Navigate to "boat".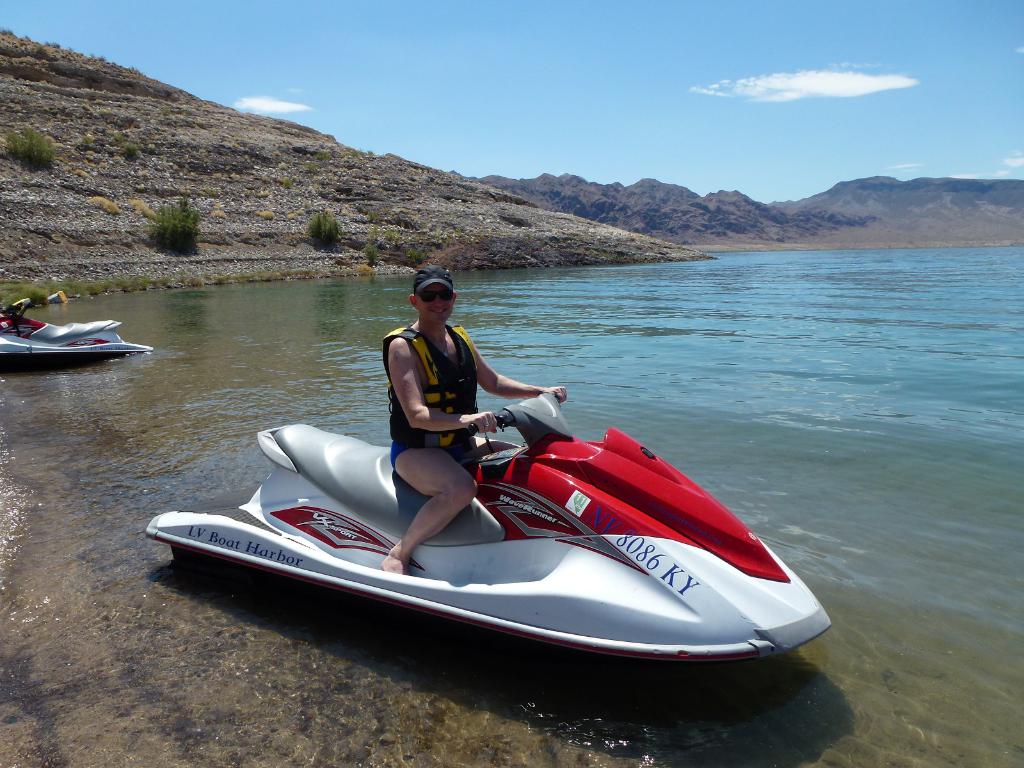
Navigation target: bbox=(2, 305, 140, 378).
